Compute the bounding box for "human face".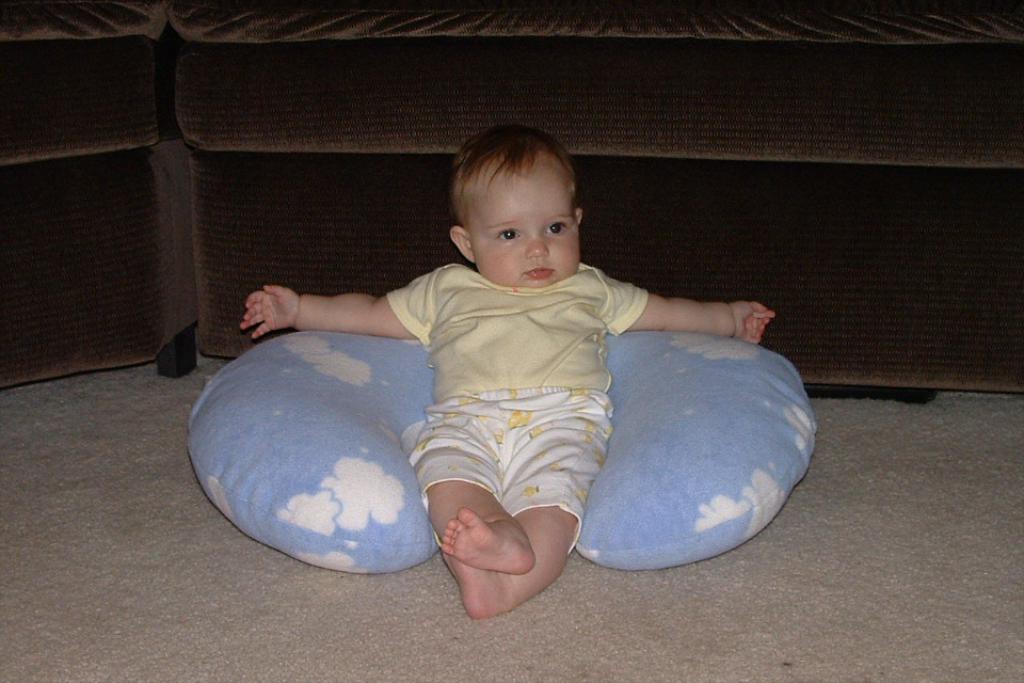
{"x1": 471, "y1": 165, "x2": 582, "y2": 288}.
